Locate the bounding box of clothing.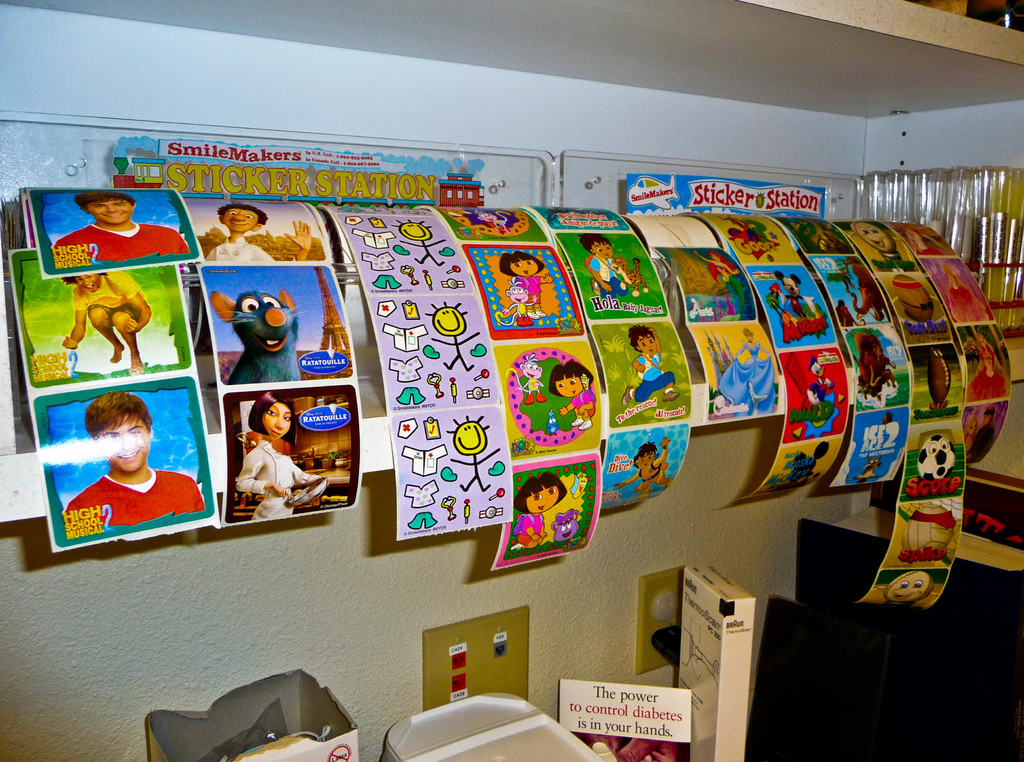
Bounding box: bbox=(808, 380, 831, 407).
